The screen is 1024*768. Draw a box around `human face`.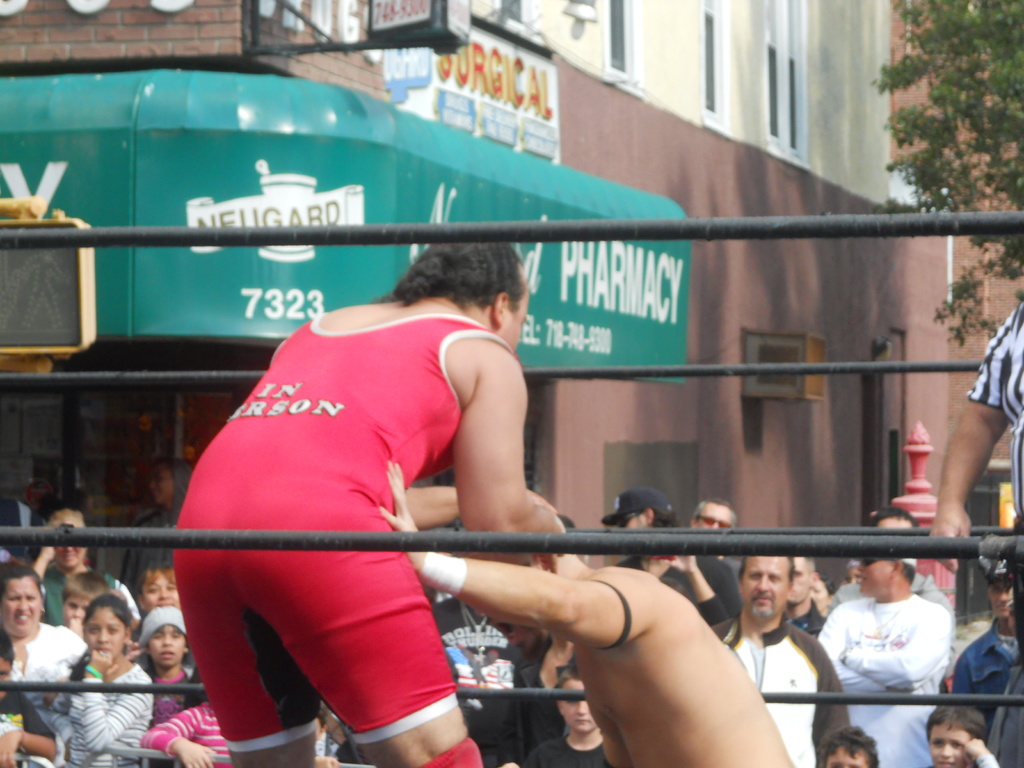
bbox=(694, 507, 725, 531).
